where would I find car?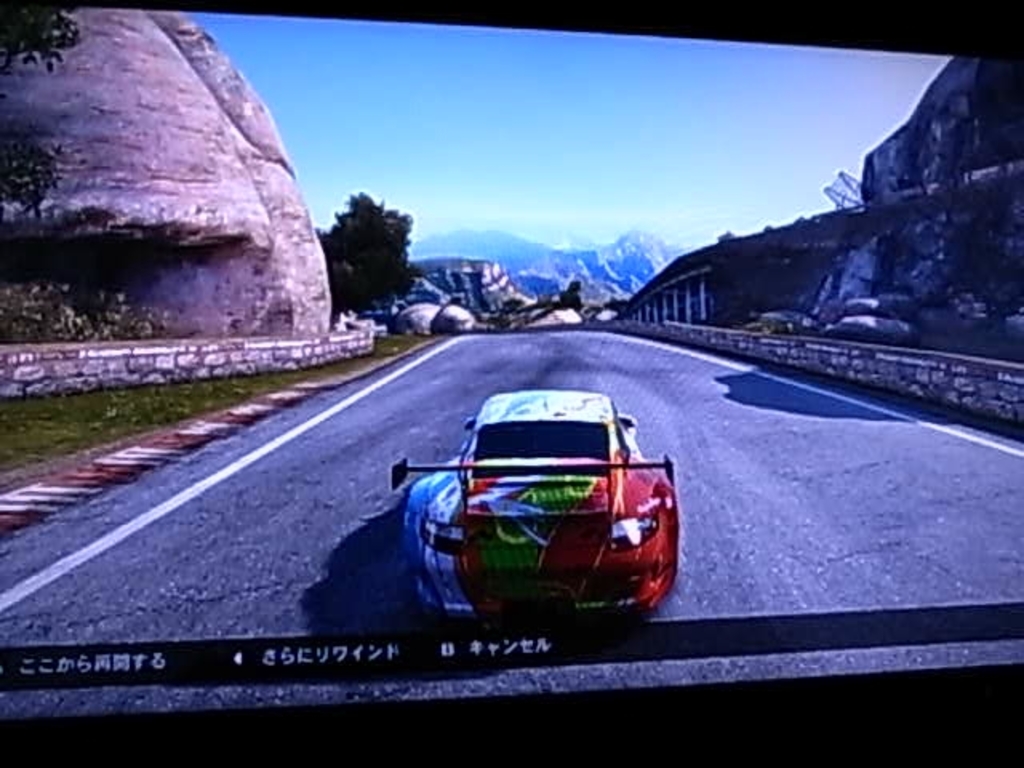
At l=403, t=389, r=680, b=624.
